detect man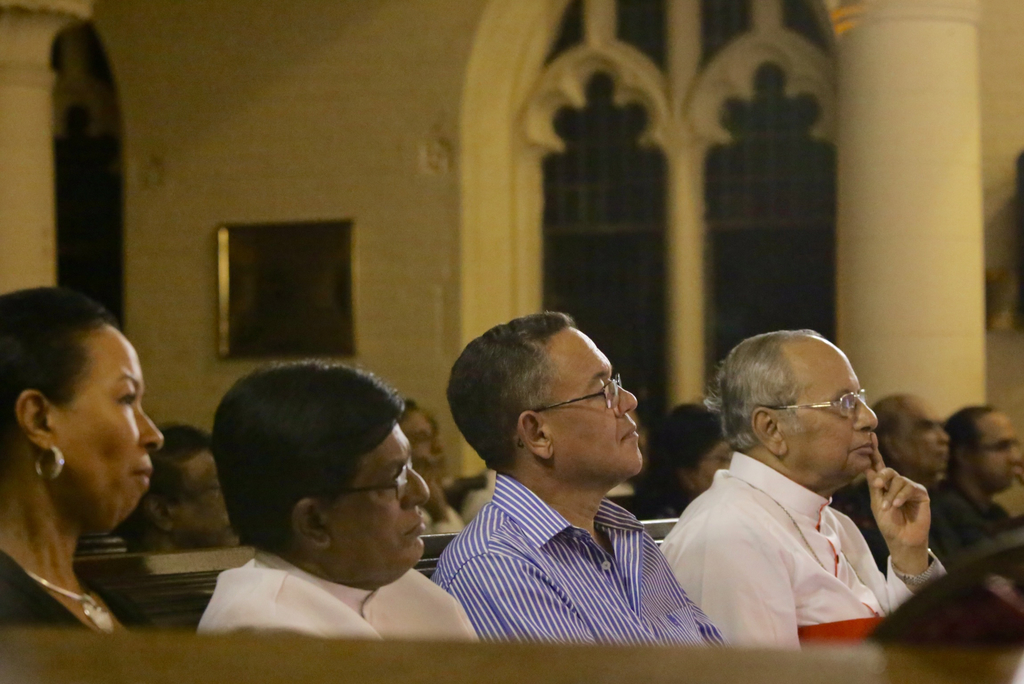
box=[652, 331, 951, 651]
